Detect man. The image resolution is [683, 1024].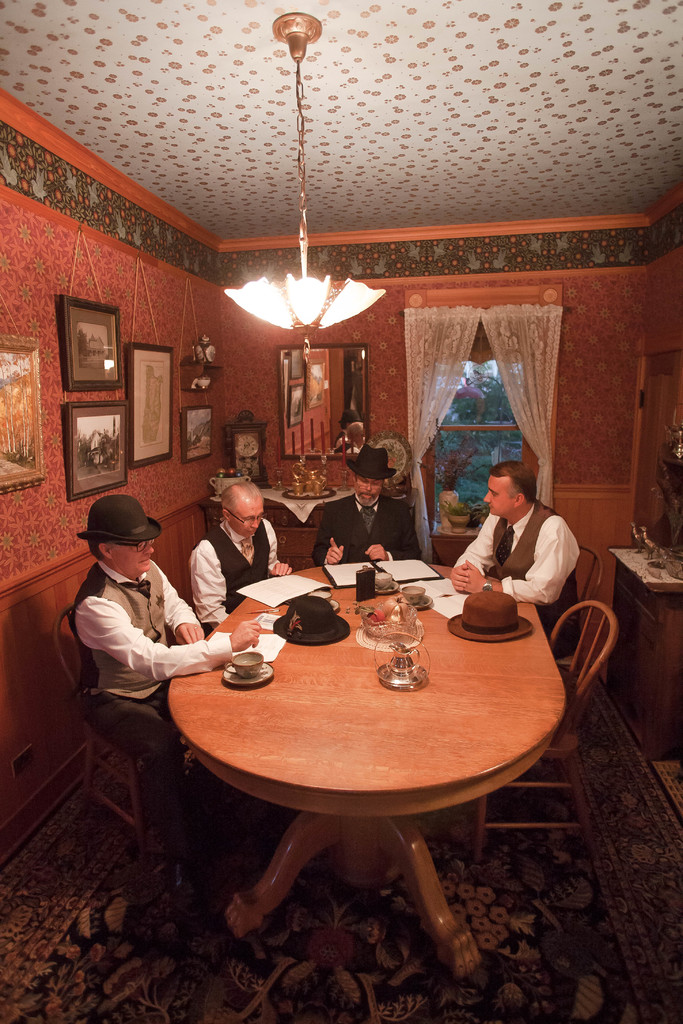
[445, 463, 593, 623].
